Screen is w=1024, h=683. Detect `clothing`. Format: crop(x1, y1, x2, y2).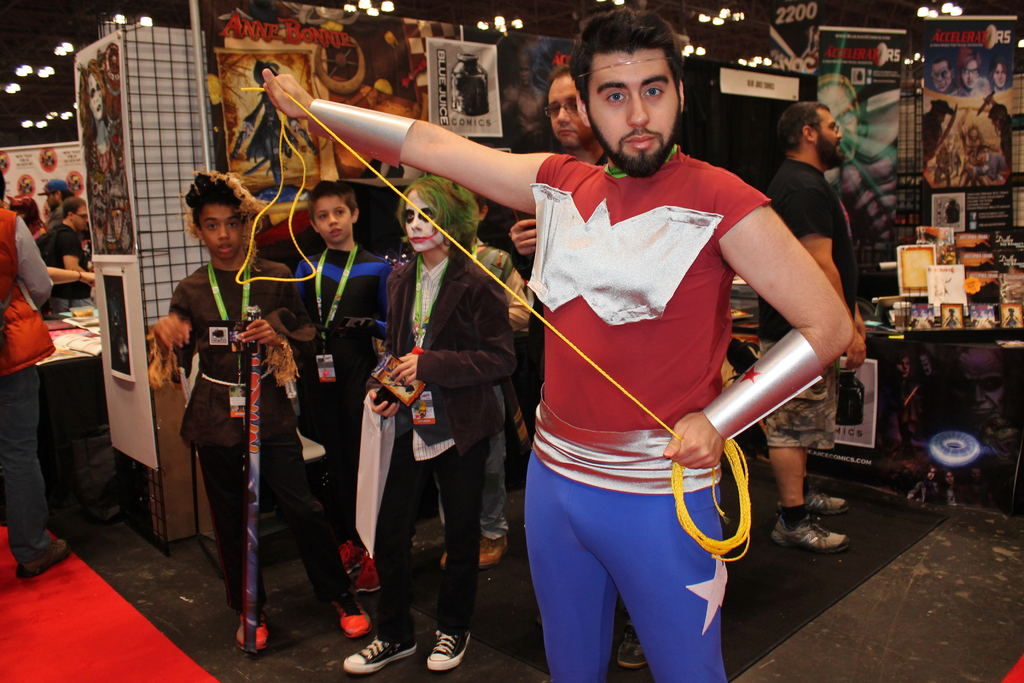
crop(32, 220, 91, 305).
